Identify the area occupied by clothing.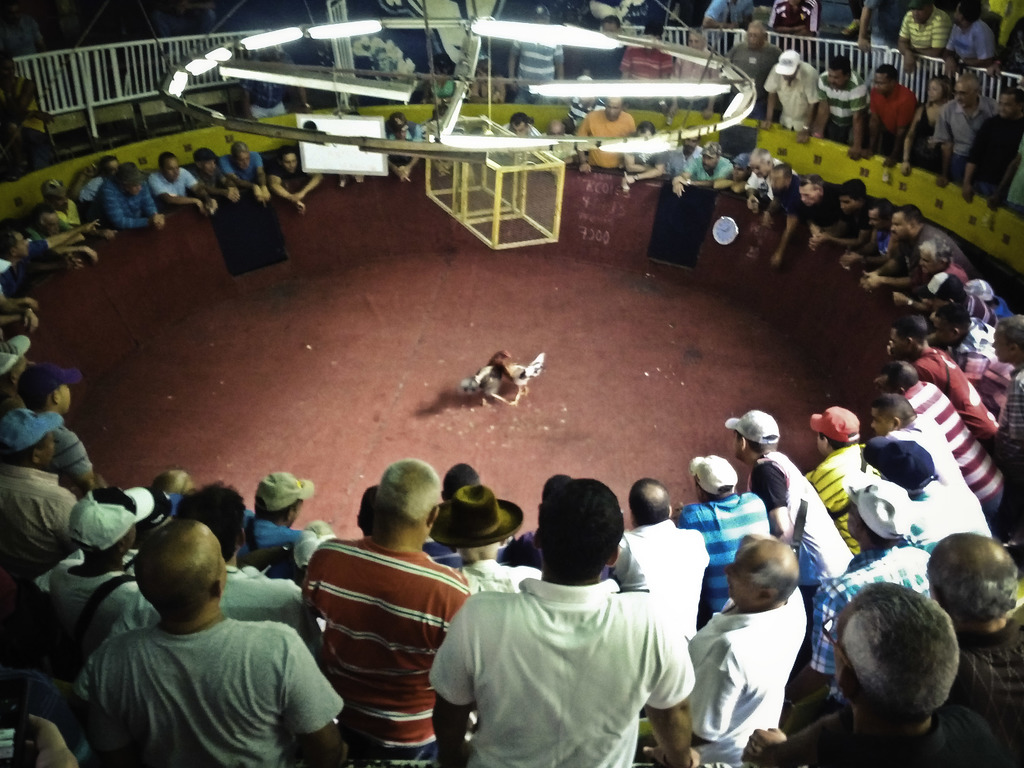
Area: 813 74 871 143.
